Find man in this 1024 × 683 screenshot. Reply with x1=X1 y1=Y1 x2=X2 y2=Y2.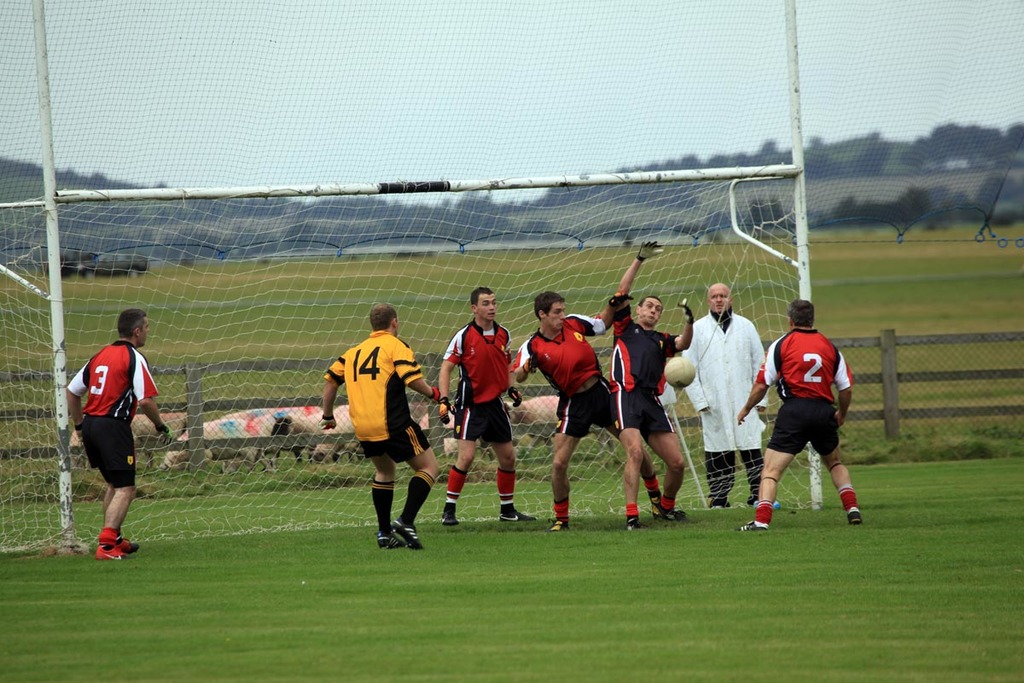
x1=438 y1=279 x2=545 y2=526.
